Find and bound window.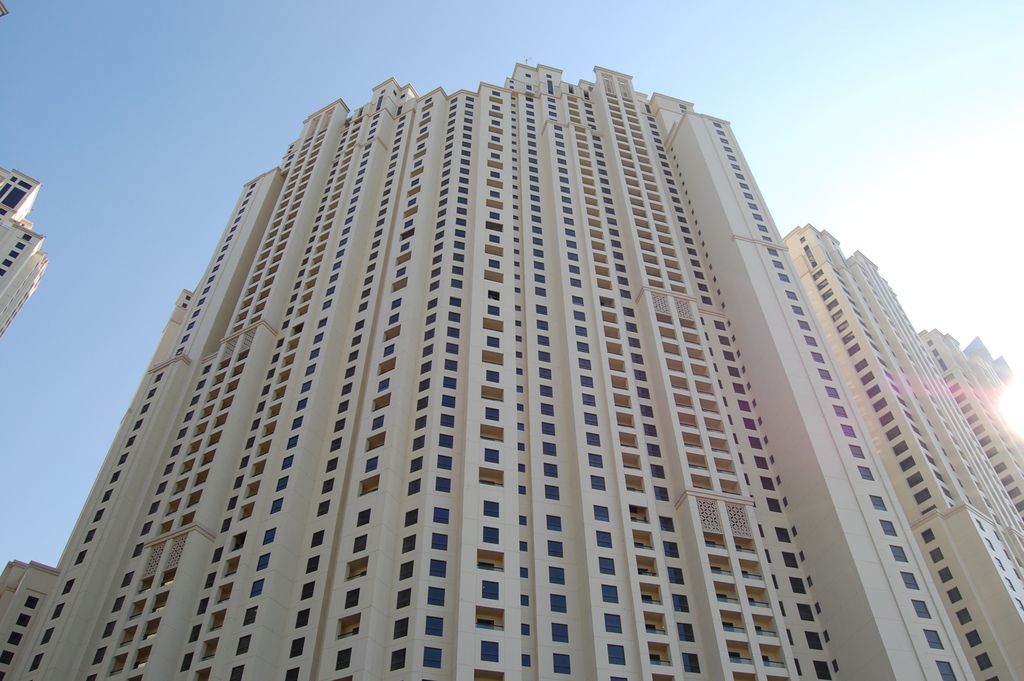
Bound: bbox=(307, 555, 318, 571).
